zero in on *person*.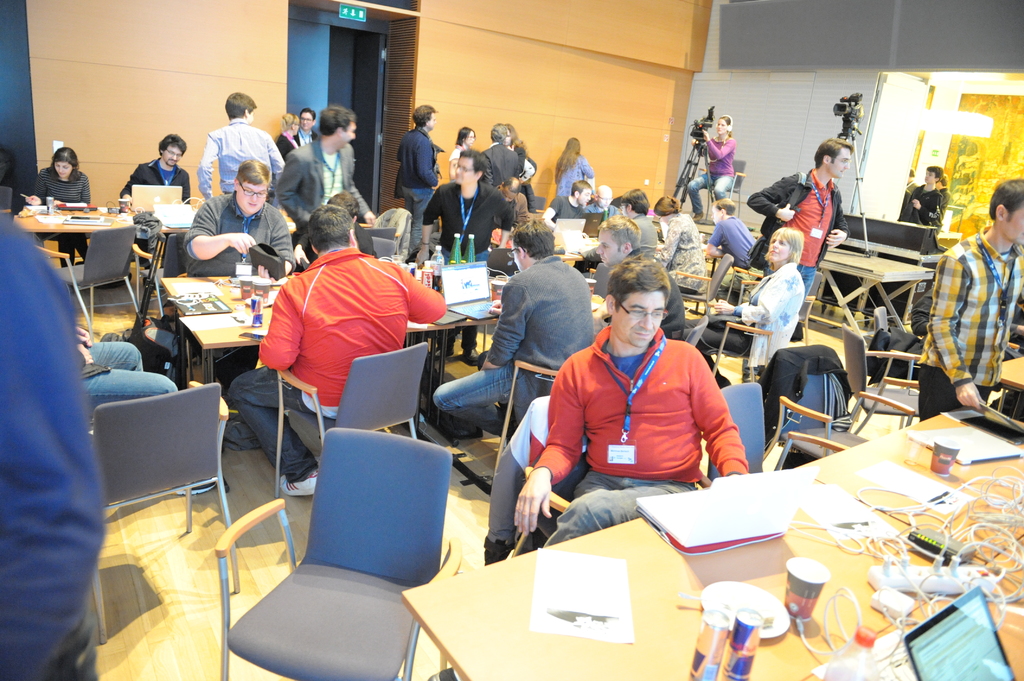
Zeroed in: {"x1": 678, "y1": 222, "x2": 808, "y2": 389}.
